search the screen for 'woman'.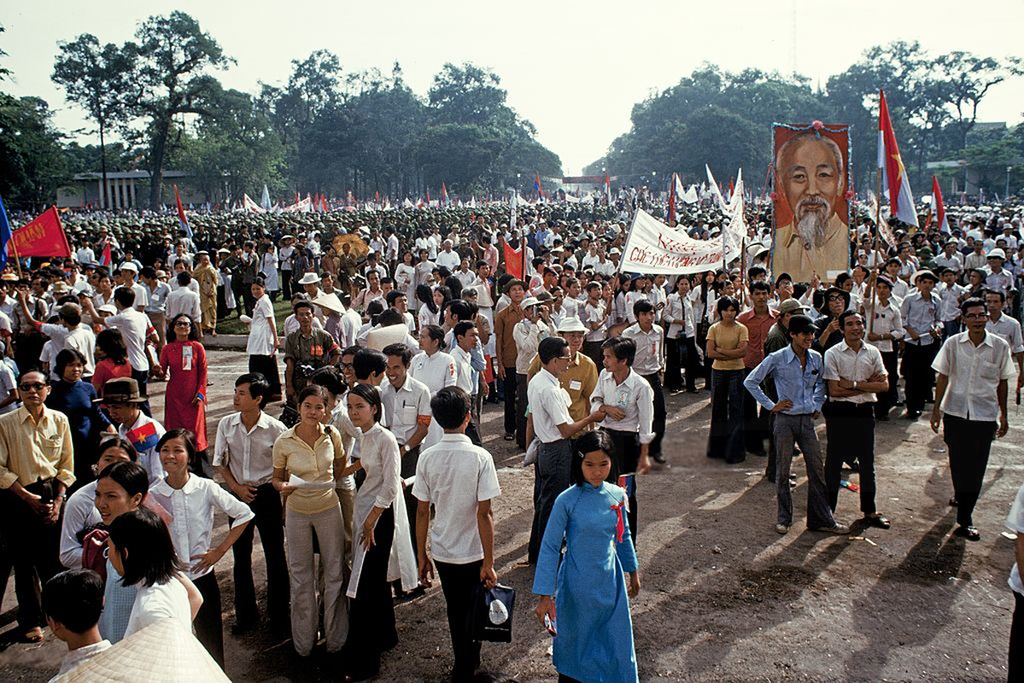
Found at (x1=160, y1=311, x2=211, y2=475).
